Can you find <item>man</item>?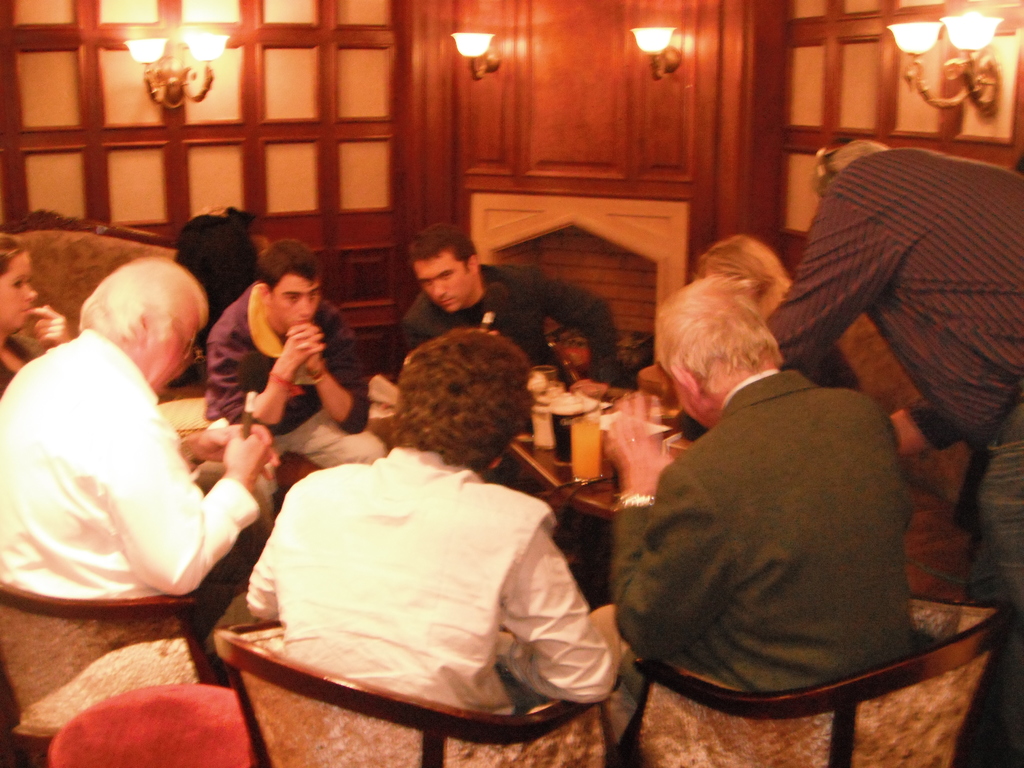
Yes, bounding box: 765/138/1023/767.
